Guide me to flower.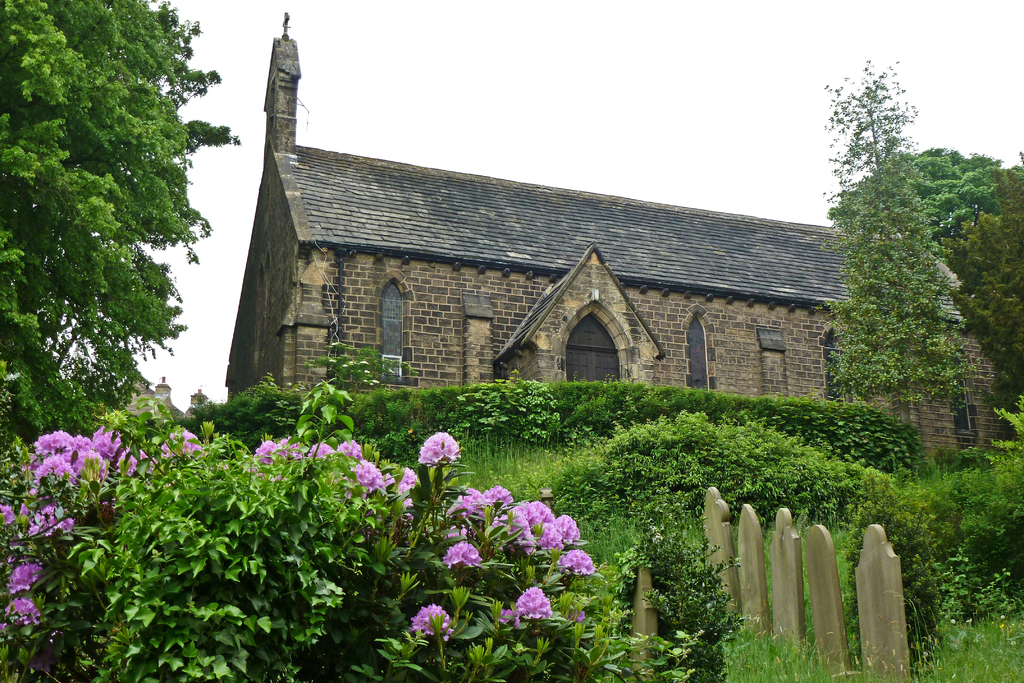
Guidance: [4,564,43,598].
